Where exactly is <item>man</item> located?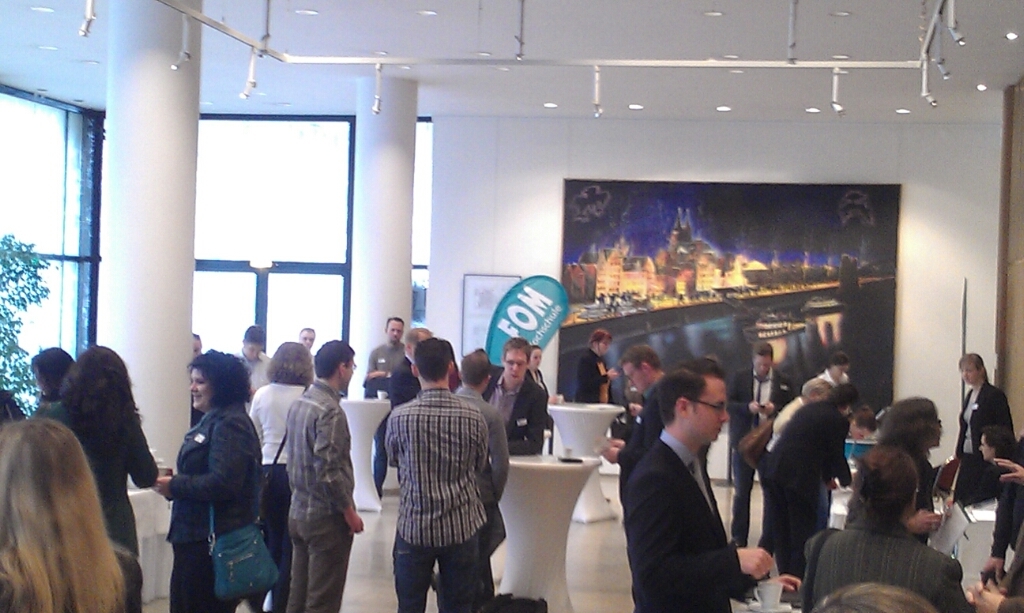
Its bounding box is crop(284, 338, 367, 612).
